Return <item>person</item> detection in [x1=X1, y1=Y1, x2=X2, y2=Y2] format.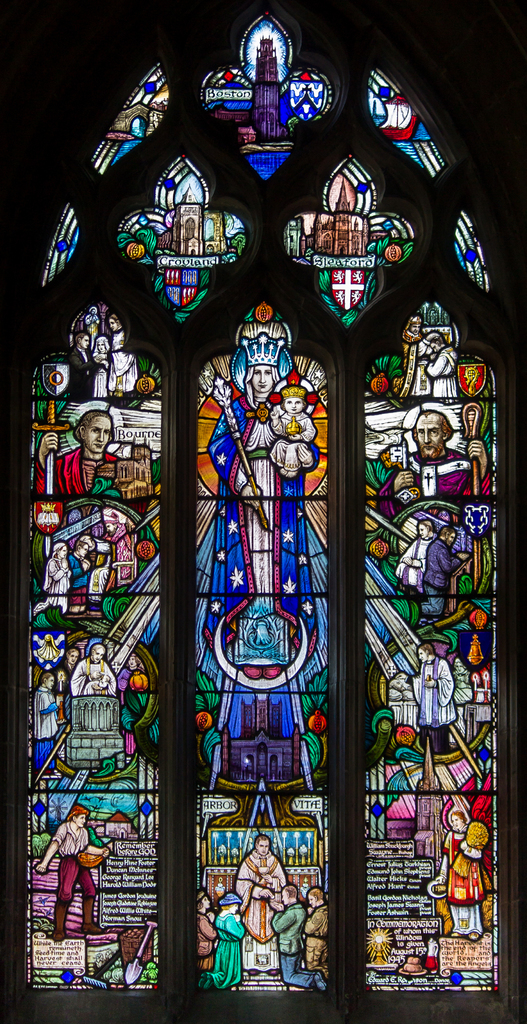
[x1=197, y1=888, x2=216, y2=972].
